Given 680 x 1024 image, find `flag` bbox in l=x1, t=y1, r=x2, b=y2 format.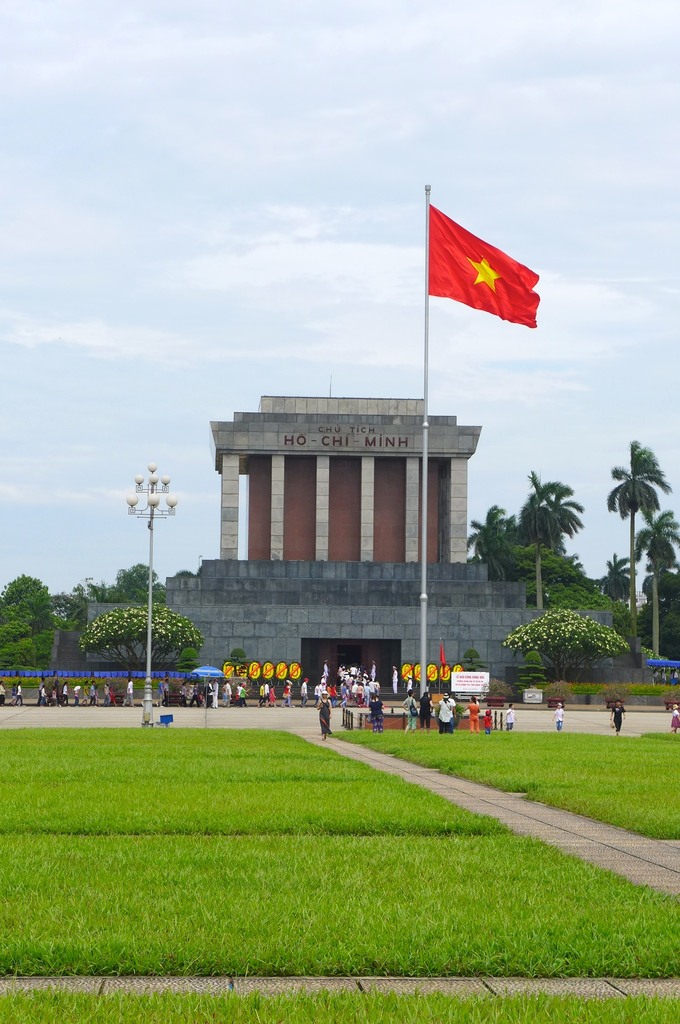
l=415, t=179, r=550, b=347.
